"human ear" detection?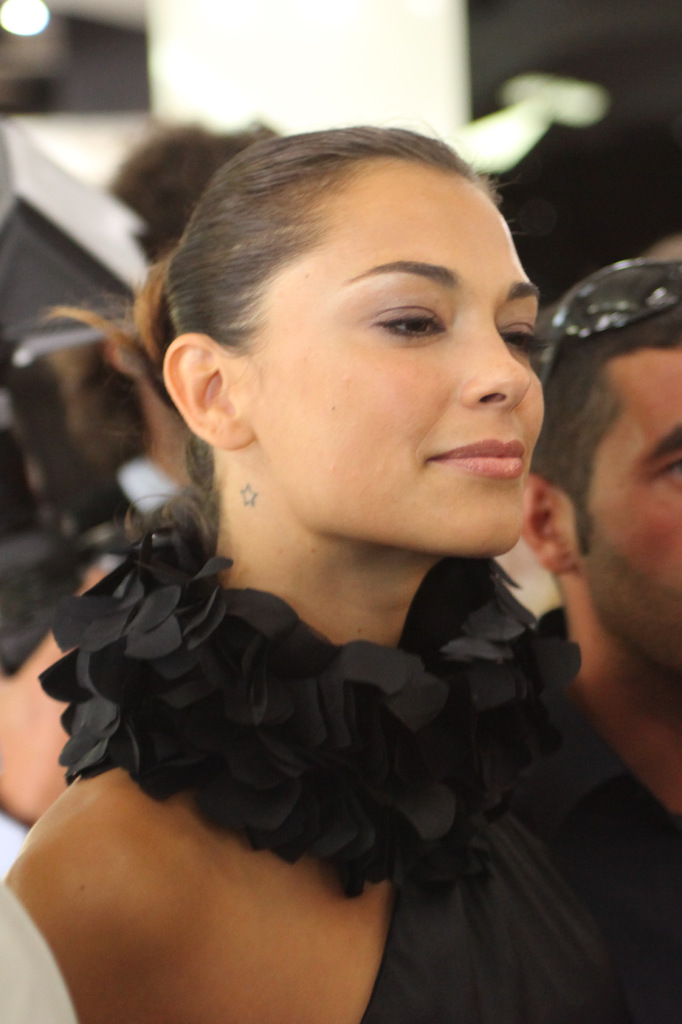
<bbox>524, 475, 566, 573</bbox>
